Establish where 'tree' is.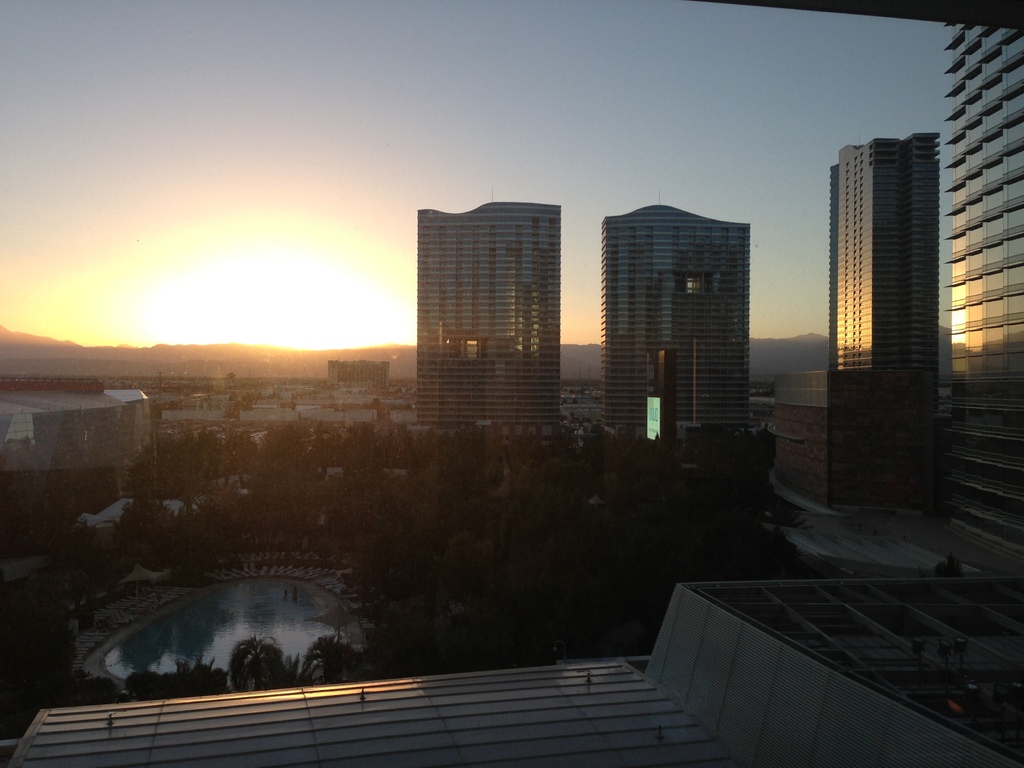
Established at <box>228,630,287,689</box>.
